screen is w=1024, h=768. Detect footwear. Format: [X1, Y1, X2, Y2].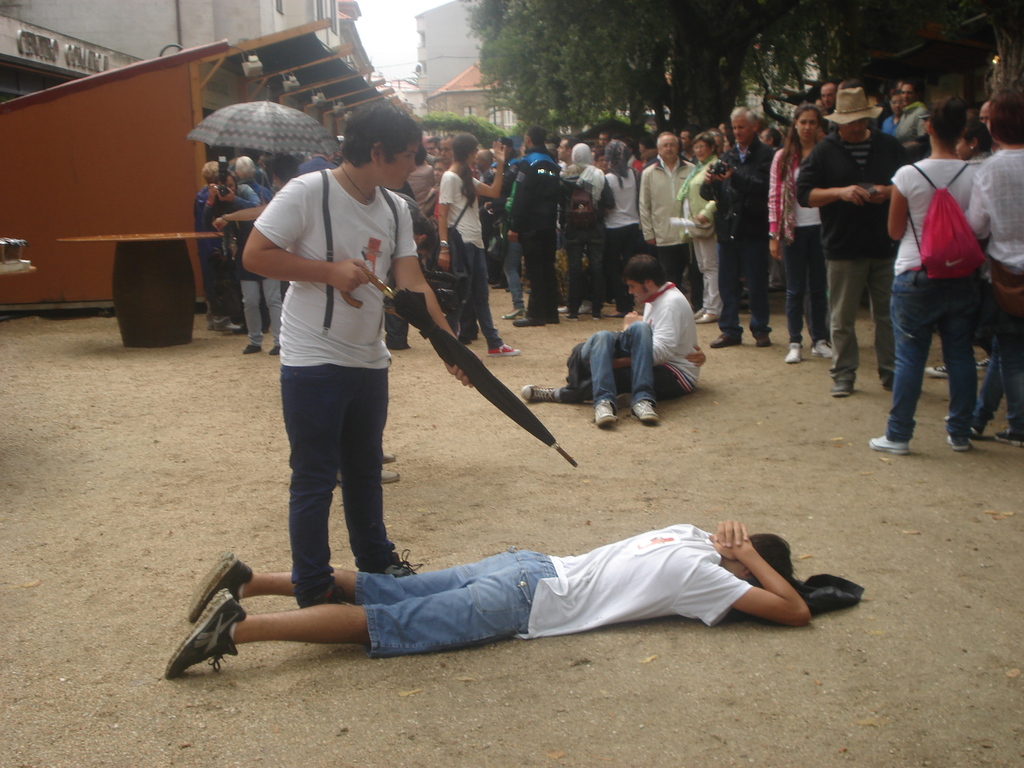
[945, 435, 973, 450].
